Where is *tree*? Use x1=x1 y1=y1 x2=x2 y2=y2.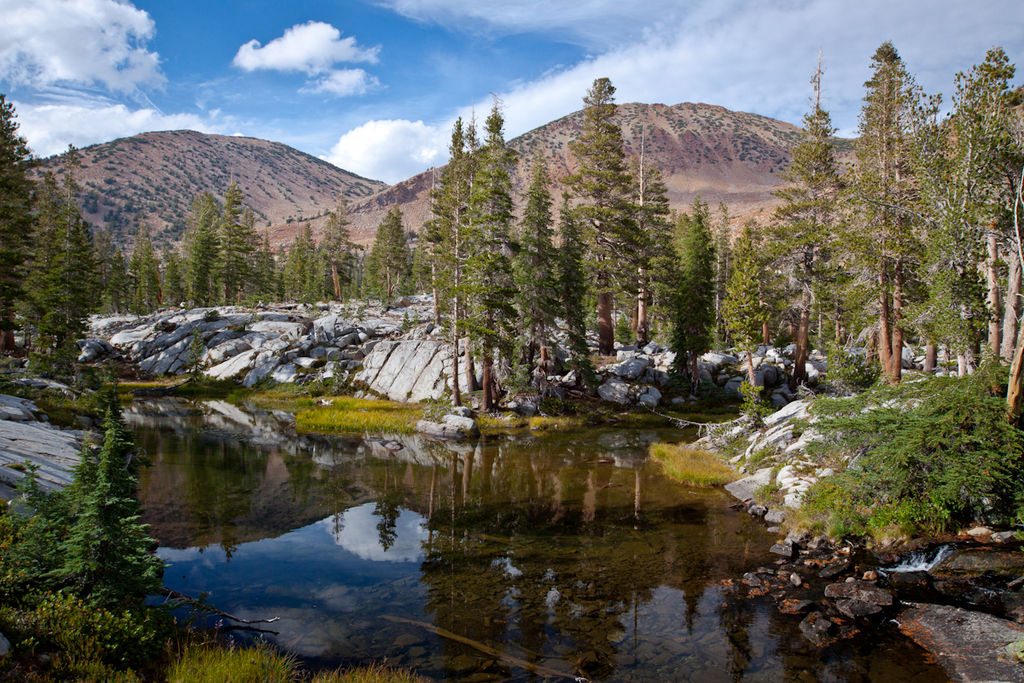
x1=527 y1=155 x2=641 y2=374.
